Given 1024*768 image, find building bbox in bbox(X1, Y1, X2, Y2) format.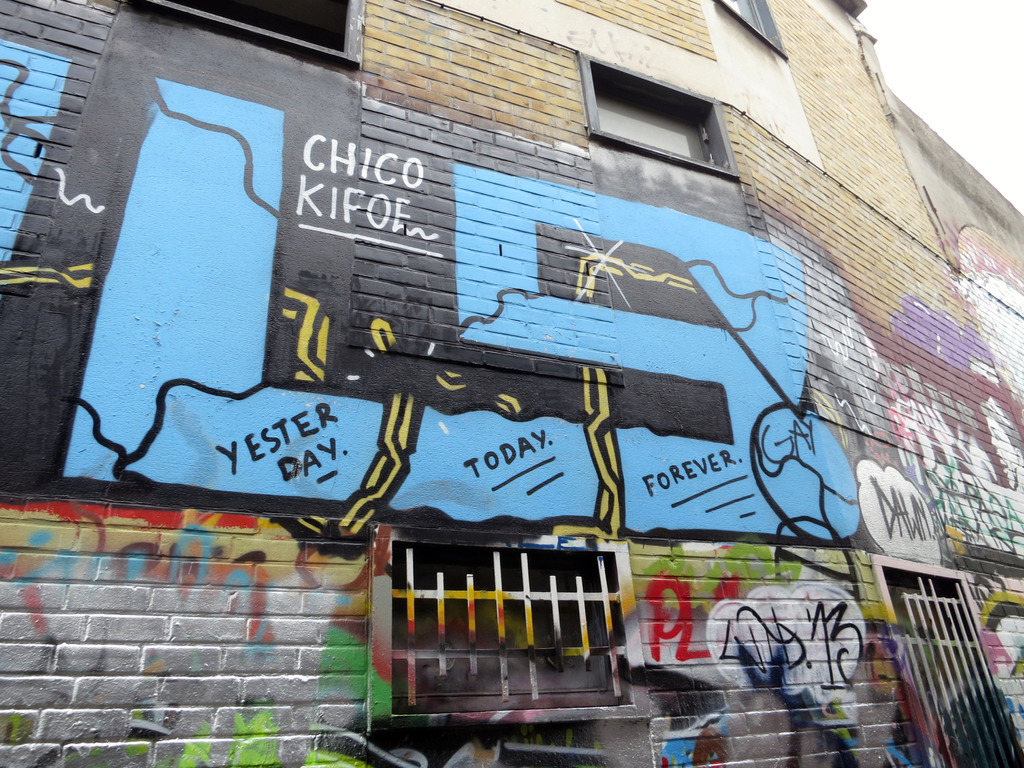
bbox(0, 0, 1023, 767).
